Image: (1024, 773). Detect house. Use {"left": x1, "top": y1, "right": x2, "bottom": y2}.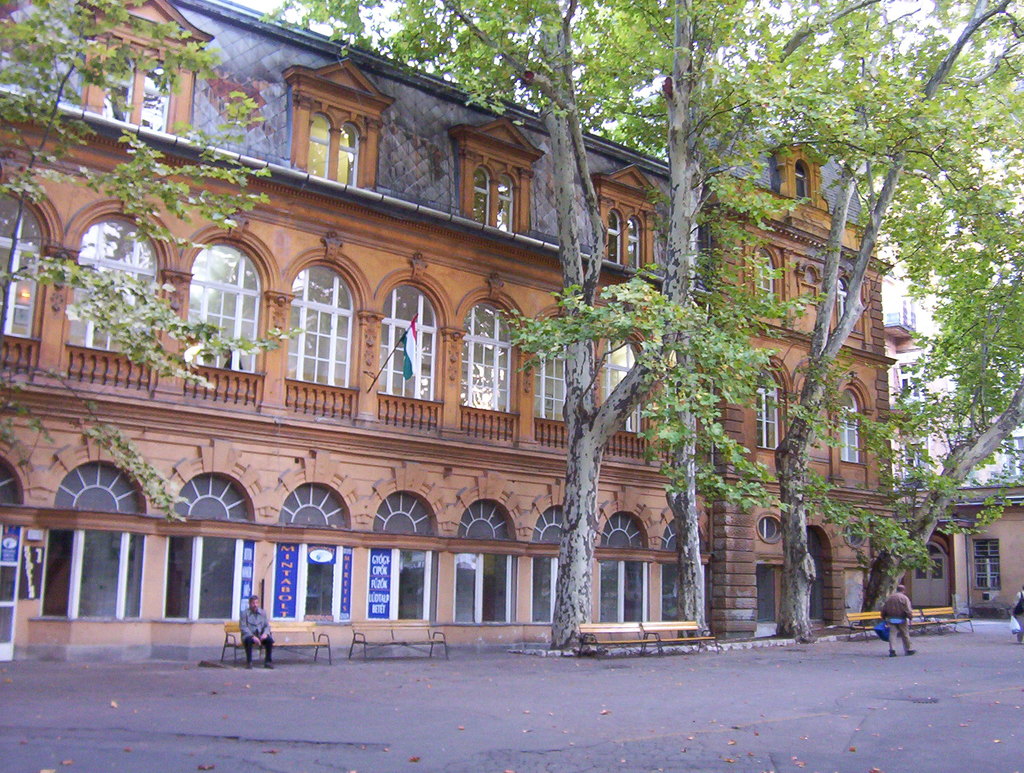
{"left": 58, "top": 33, "right": 927, "bottom": 669}.
